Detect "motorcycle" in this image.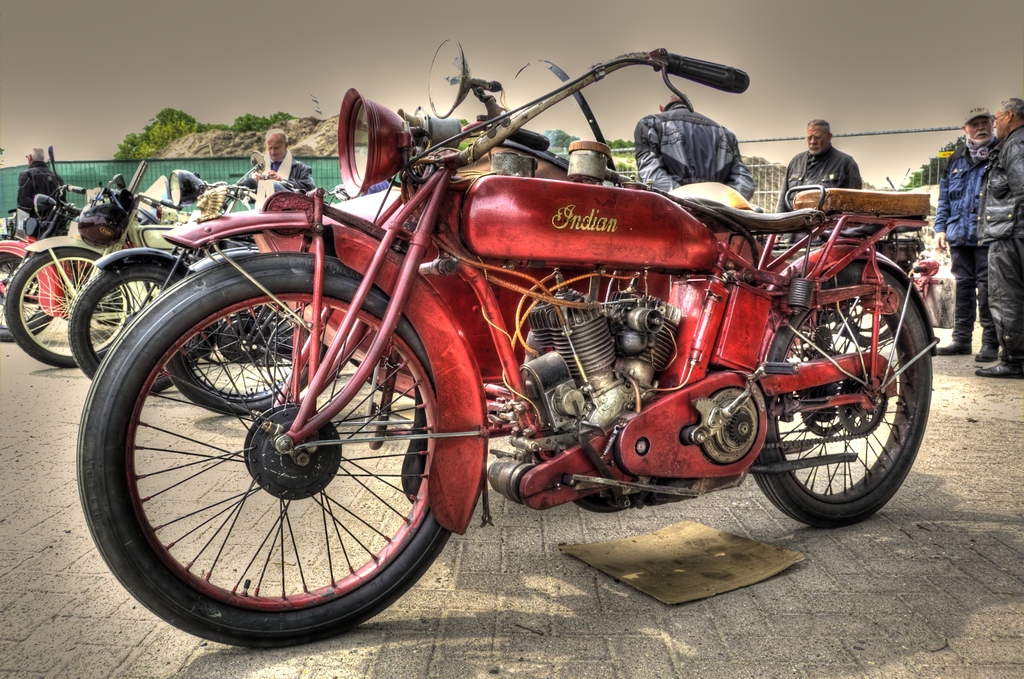
Detection: Rect(123, 57, 924, 586).
